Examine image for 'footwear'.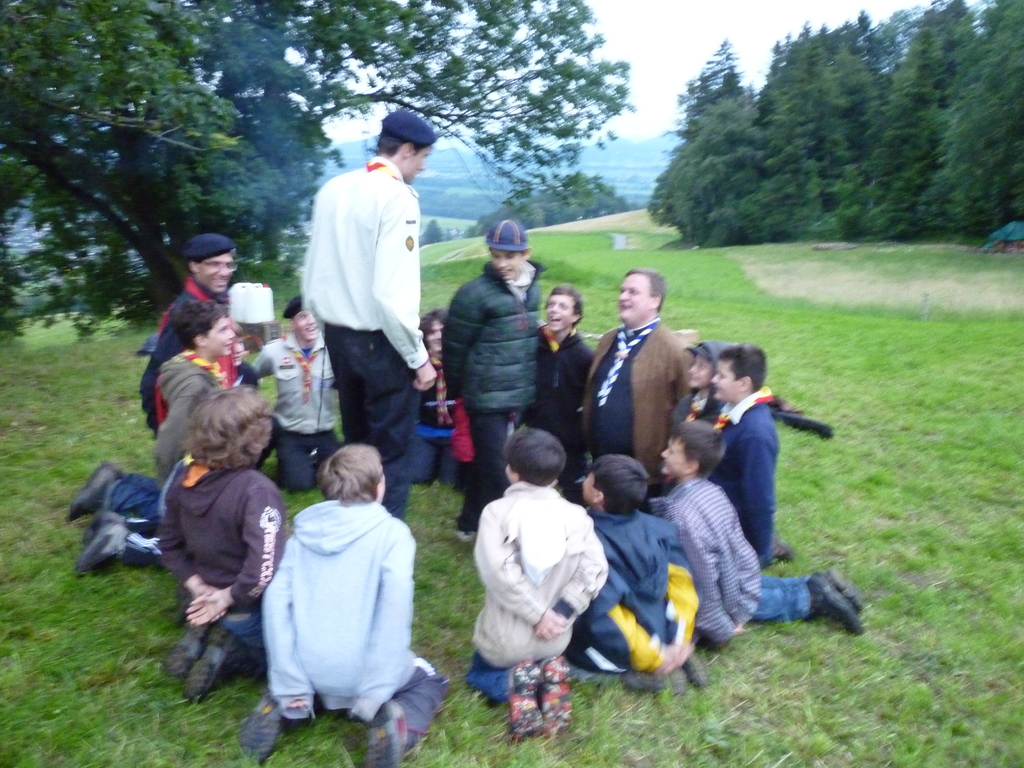
Examination result: l=509, t=660, r=541, b=741.
